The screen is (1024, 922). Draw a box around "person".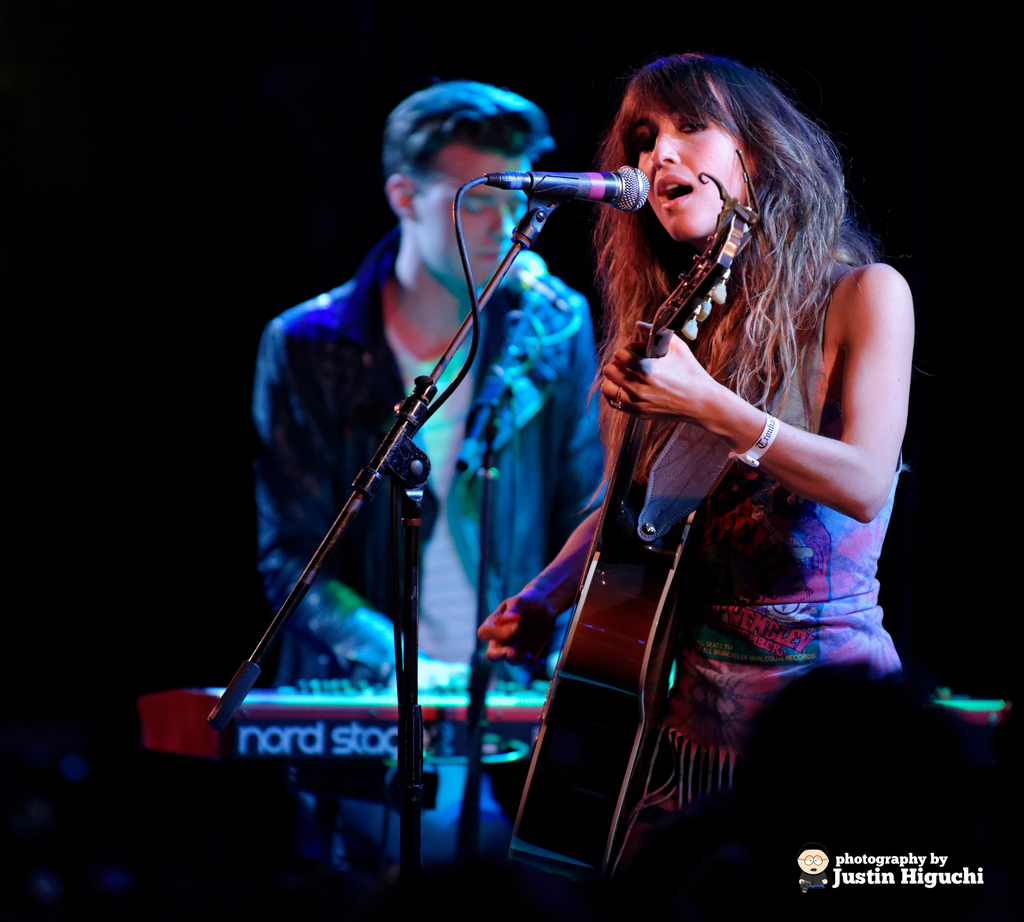
x1=252, y1=74, x2=596, y2=898.
